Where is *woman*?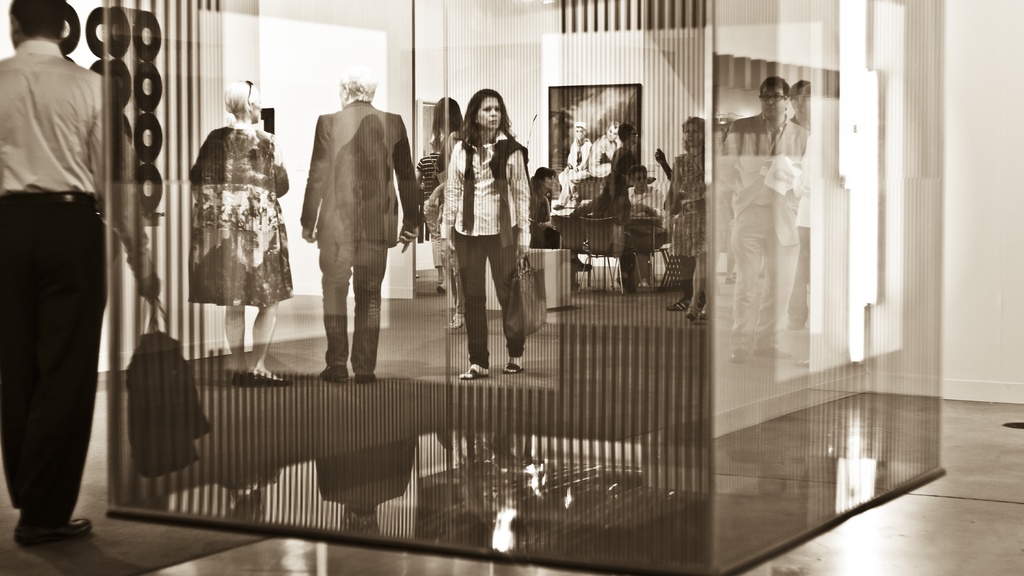
431, 87, 532, 372.
